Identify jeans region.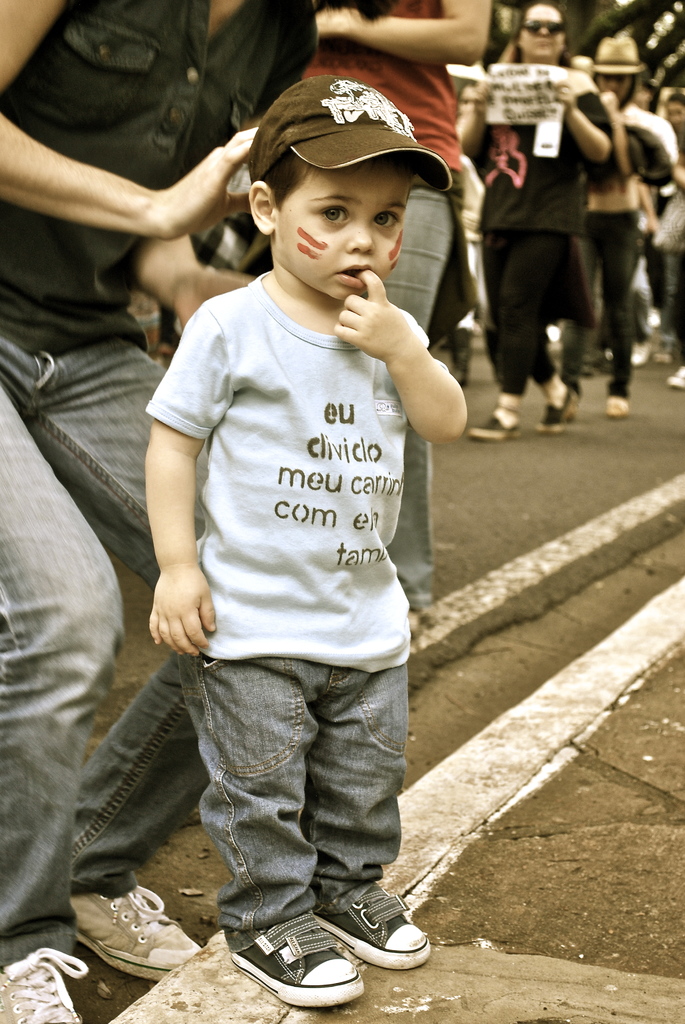
Region: (left=178, top=625, right=409, bottom=962).
